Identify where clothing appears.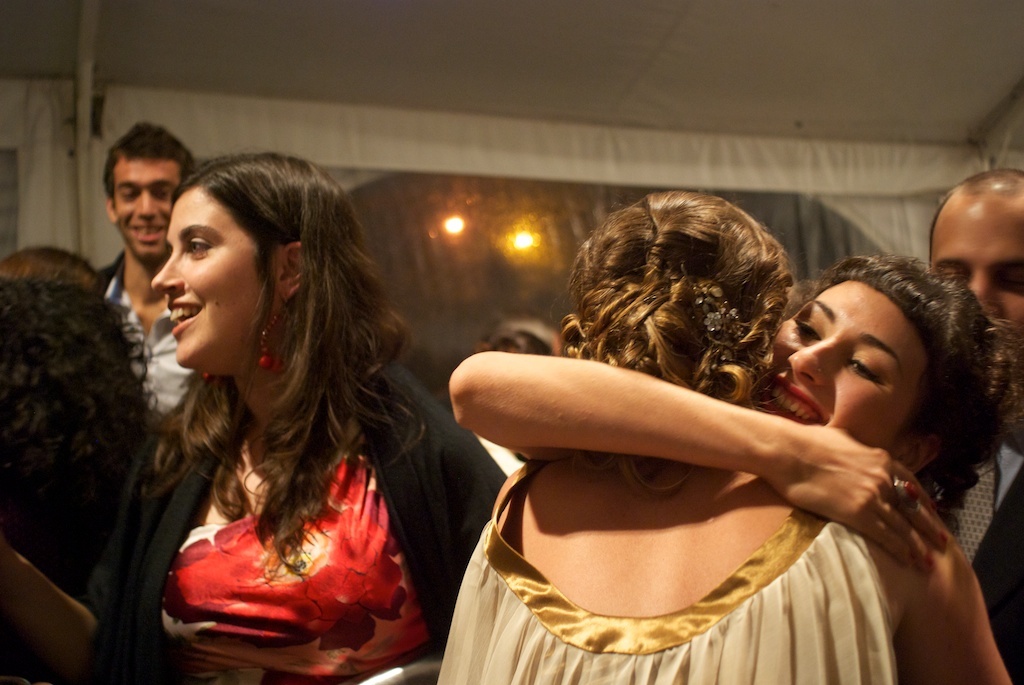
Appears at select_region(912, 416, 1023, 676).
